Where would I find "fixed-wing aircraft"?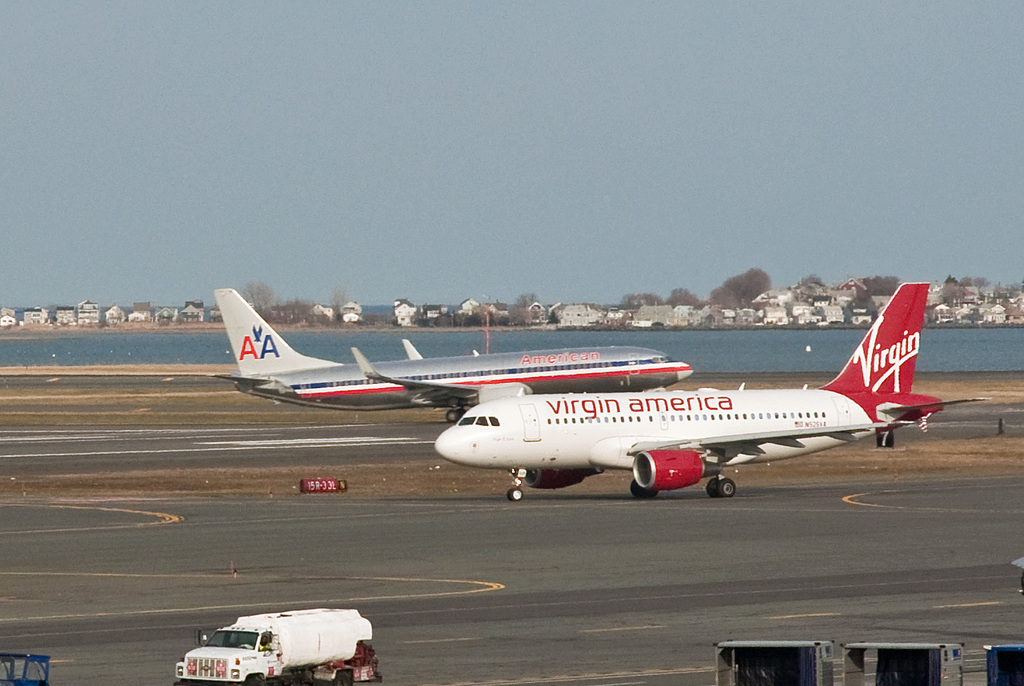
At 436 280 996 500.
